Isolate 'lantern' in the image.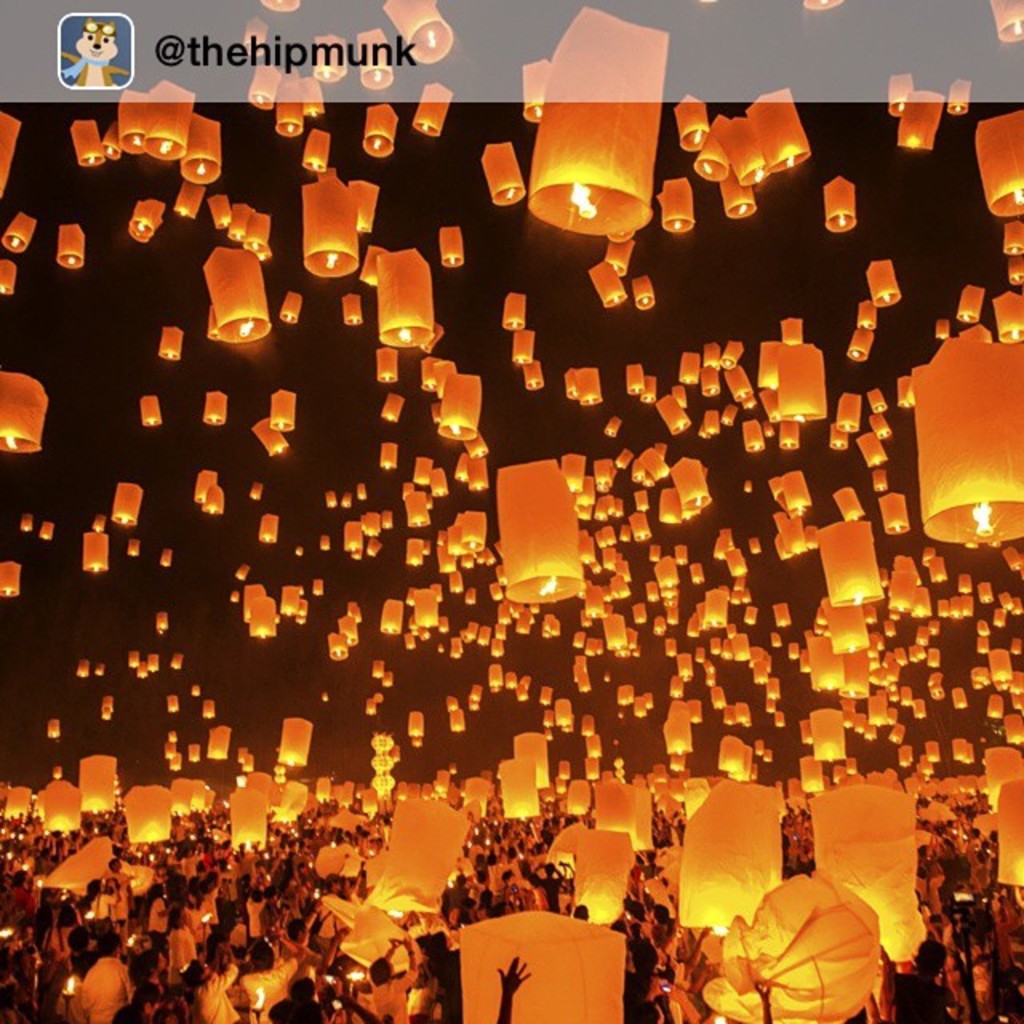
Isolated region: x1=381, y1=3, x2=450, y2=59.
